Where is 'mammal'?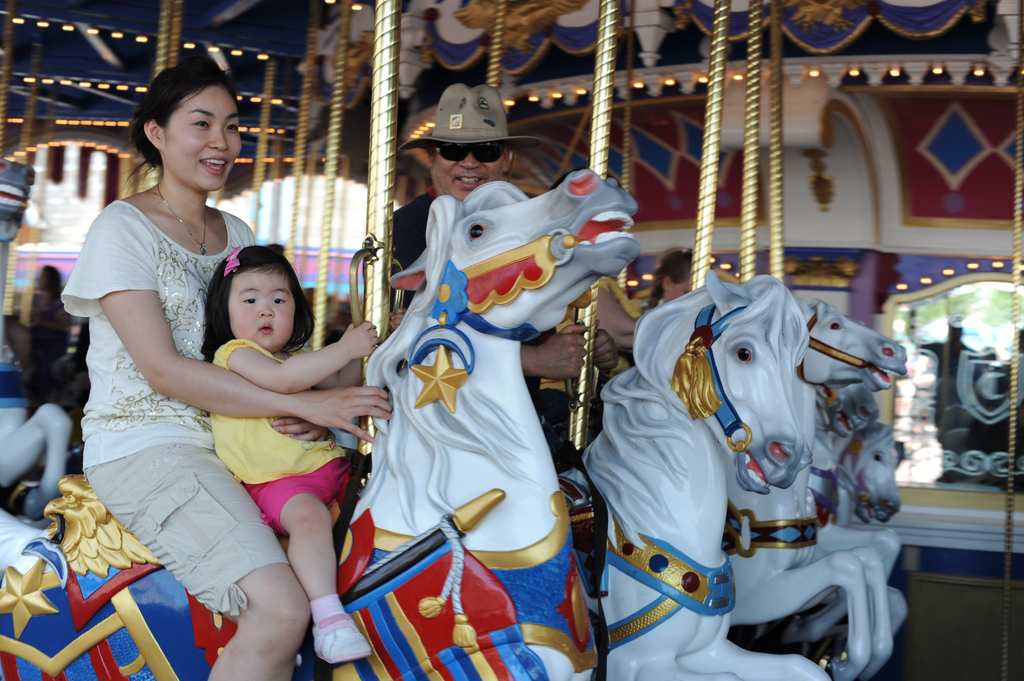
bbox(555, 271, 816, 680).
